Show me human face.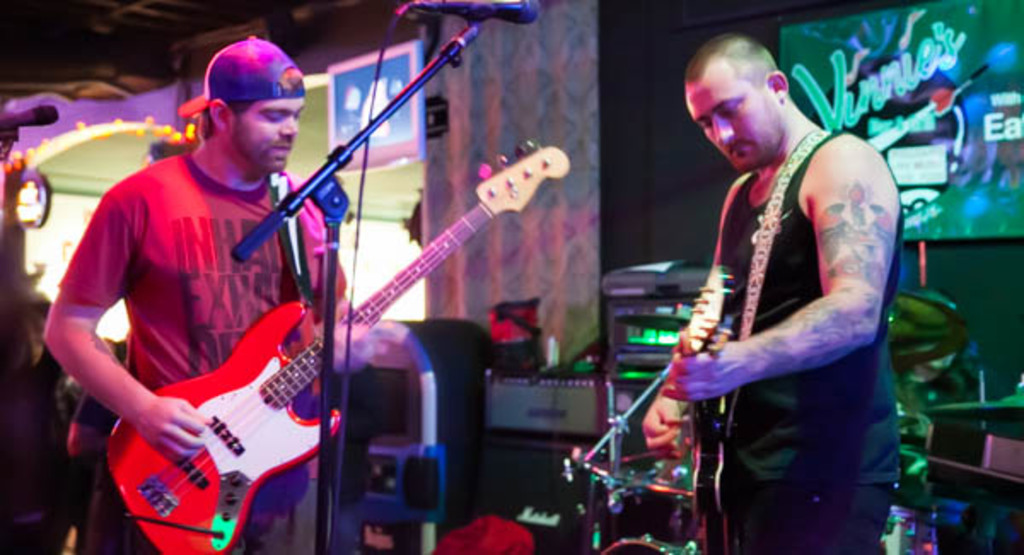
human face is here: {"left": 232, "top": 96, "right": 304, "bottom": 171}.
